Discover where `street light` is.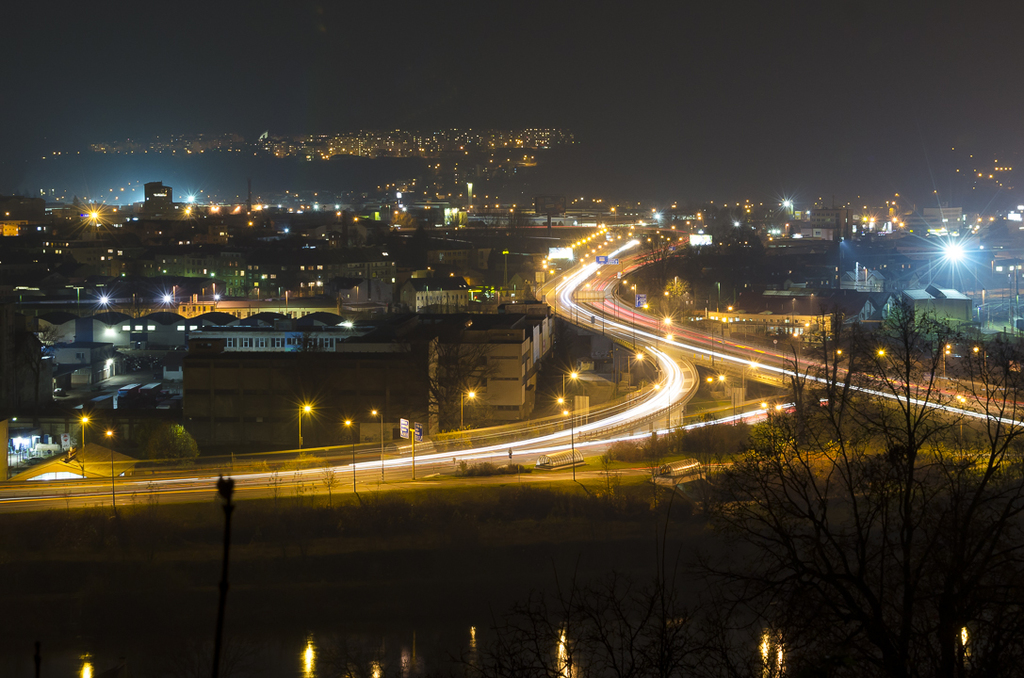
Discovered at 463:390:478:437.
